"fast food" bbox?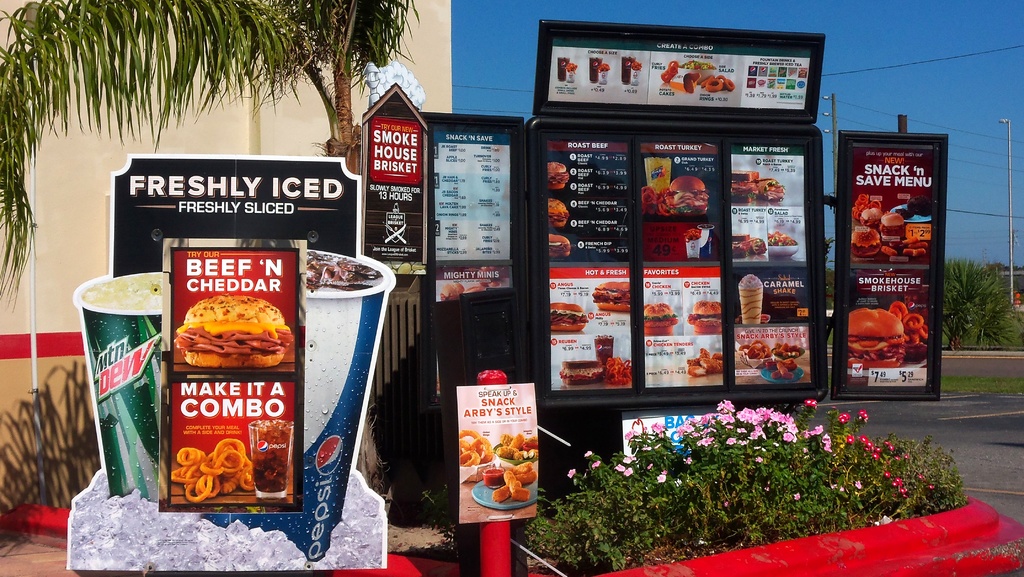
(548, 234, 570, 258)
